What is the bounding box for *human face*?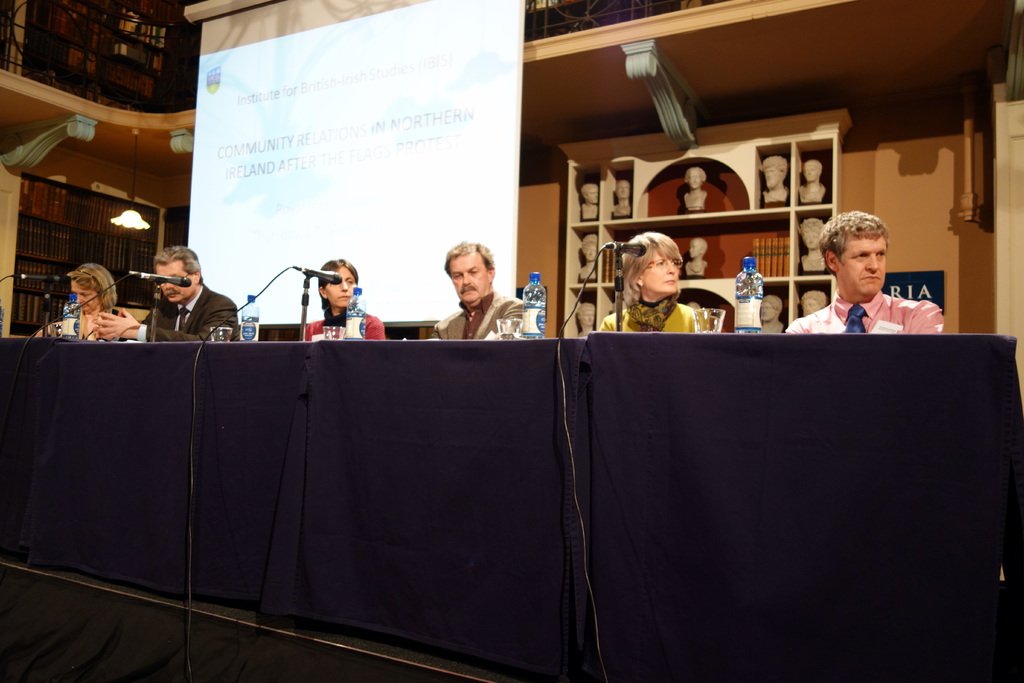
<bbox>154, 260, 189, 304</bbox>.
